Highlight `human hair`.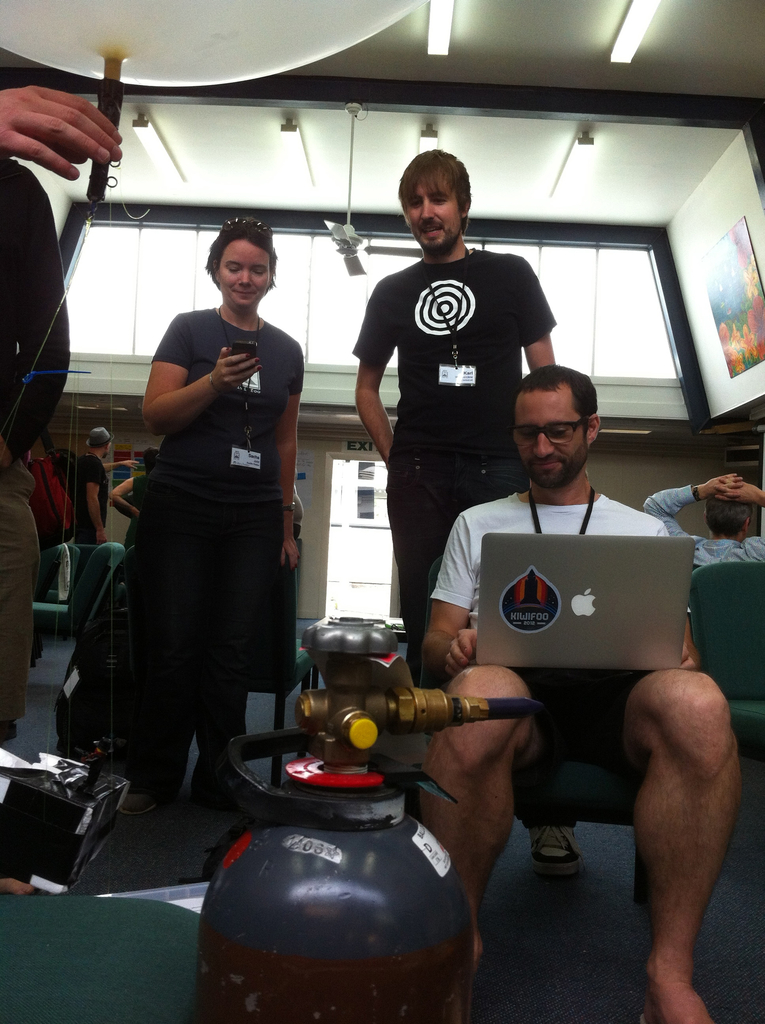
Highlighted region: (left=202, top=221, right=279, bottom=303).
